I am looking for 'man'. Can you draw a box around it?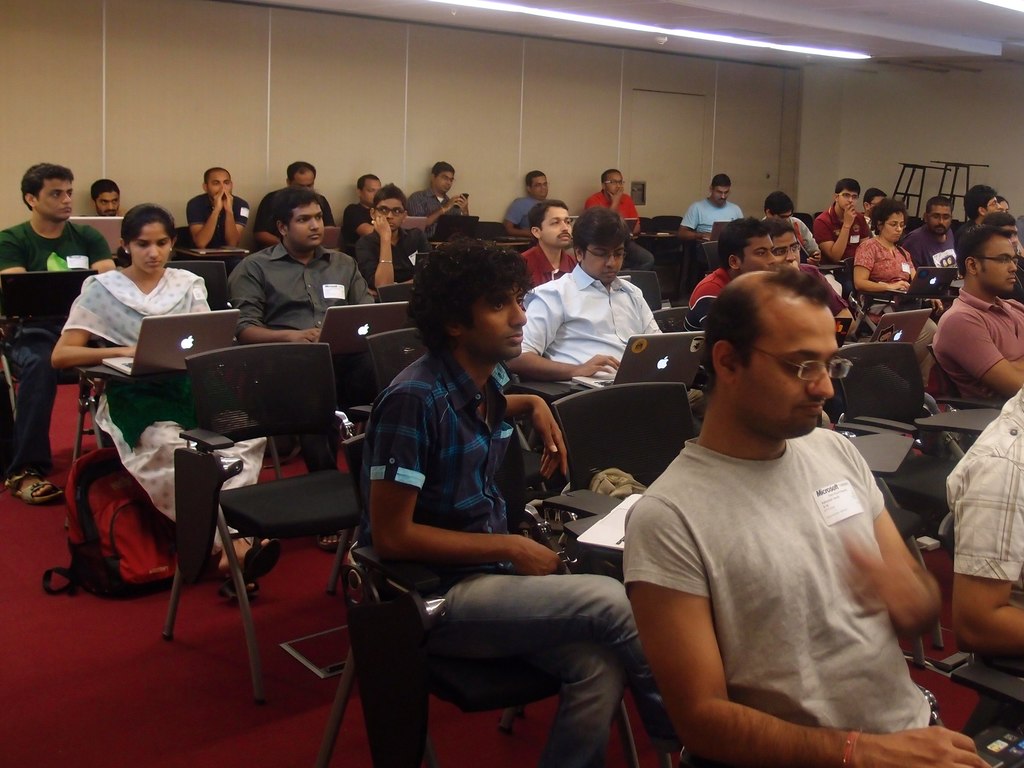
Sure, the bounding box is [x1=762, y1=221, x2=858, y2=333].
